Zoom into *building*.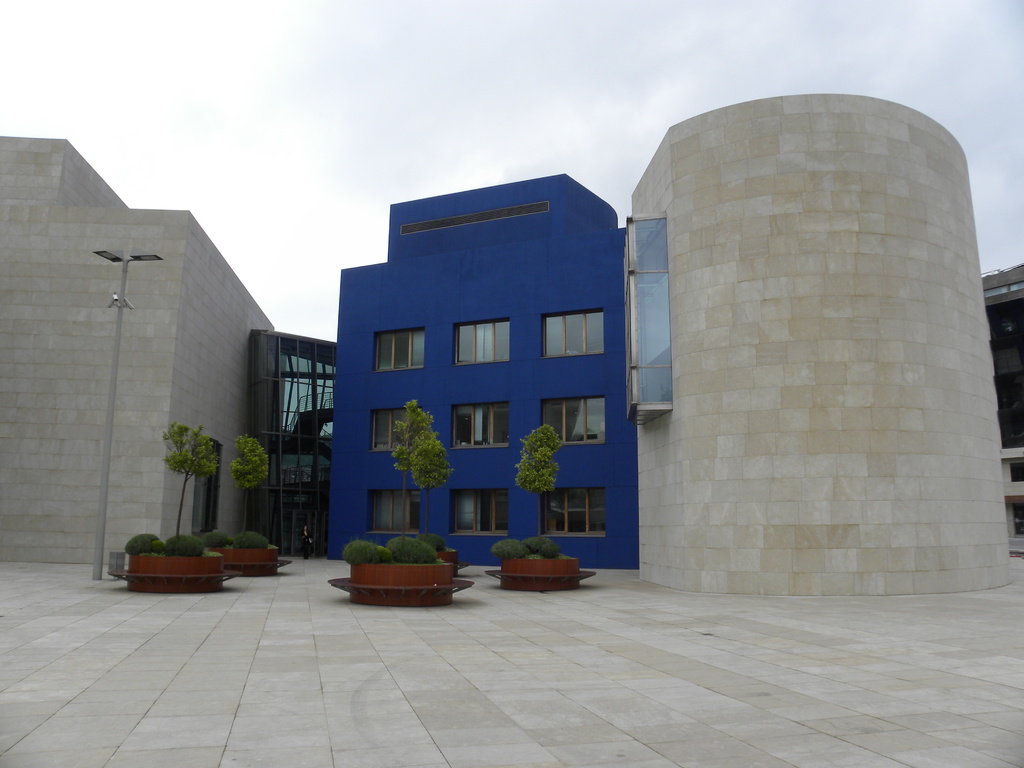
Zoom target: box(0, 93, 1008, 599).
